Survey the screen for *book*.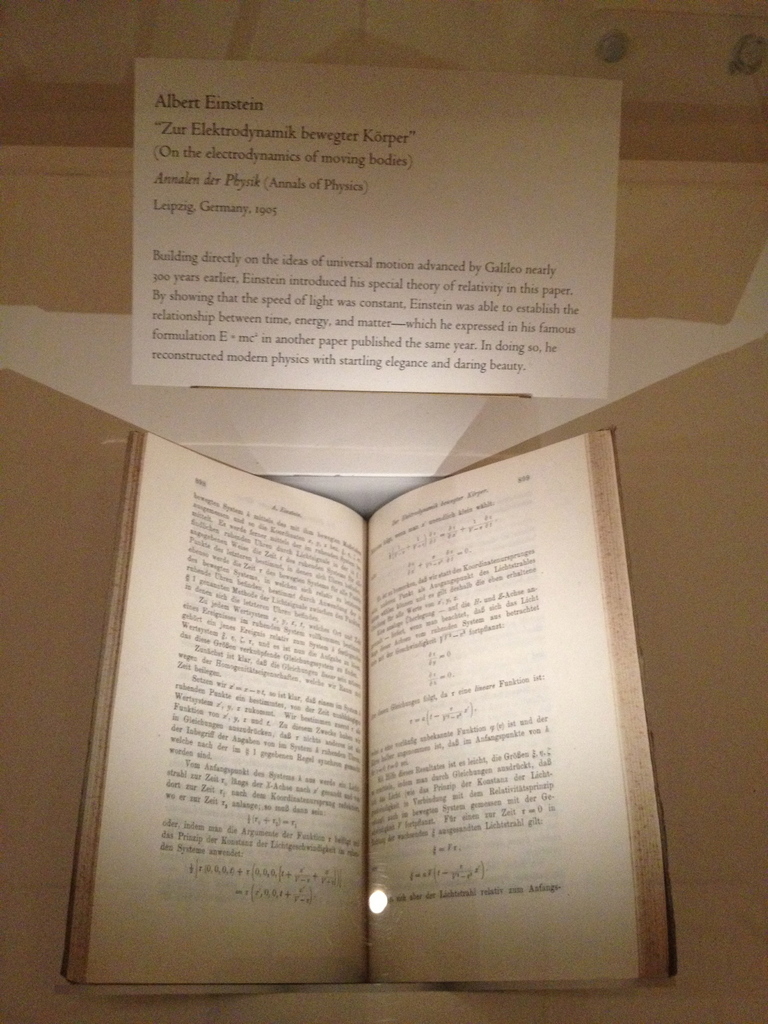
Survey found: [x1=66, y1=426, x2=676, y2=982].
